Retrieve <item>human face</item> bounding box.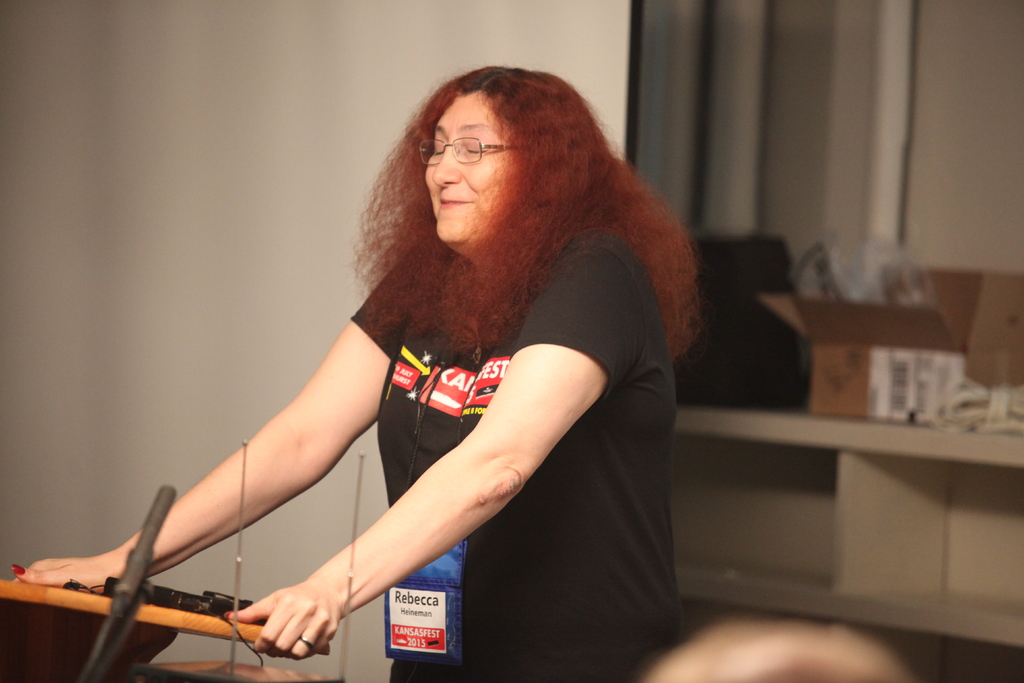
Bounding box: [left=422, top=89, right=504, bottom=241].
